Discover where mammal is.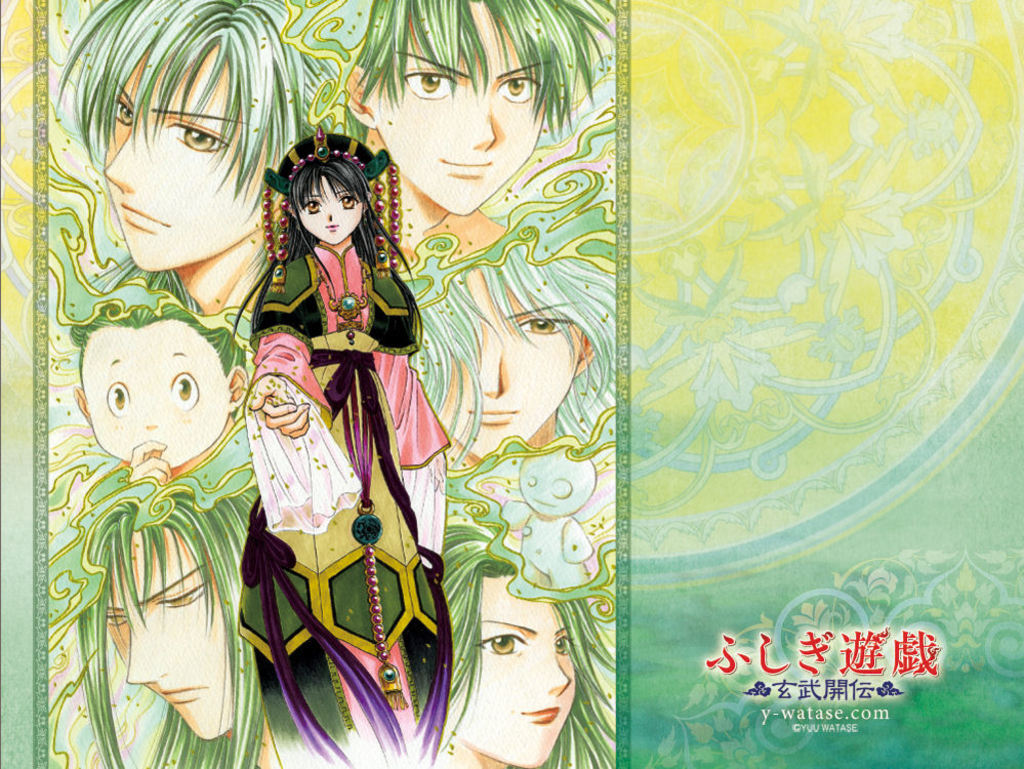
Discovered at box=[250, 121, 449, 487].
